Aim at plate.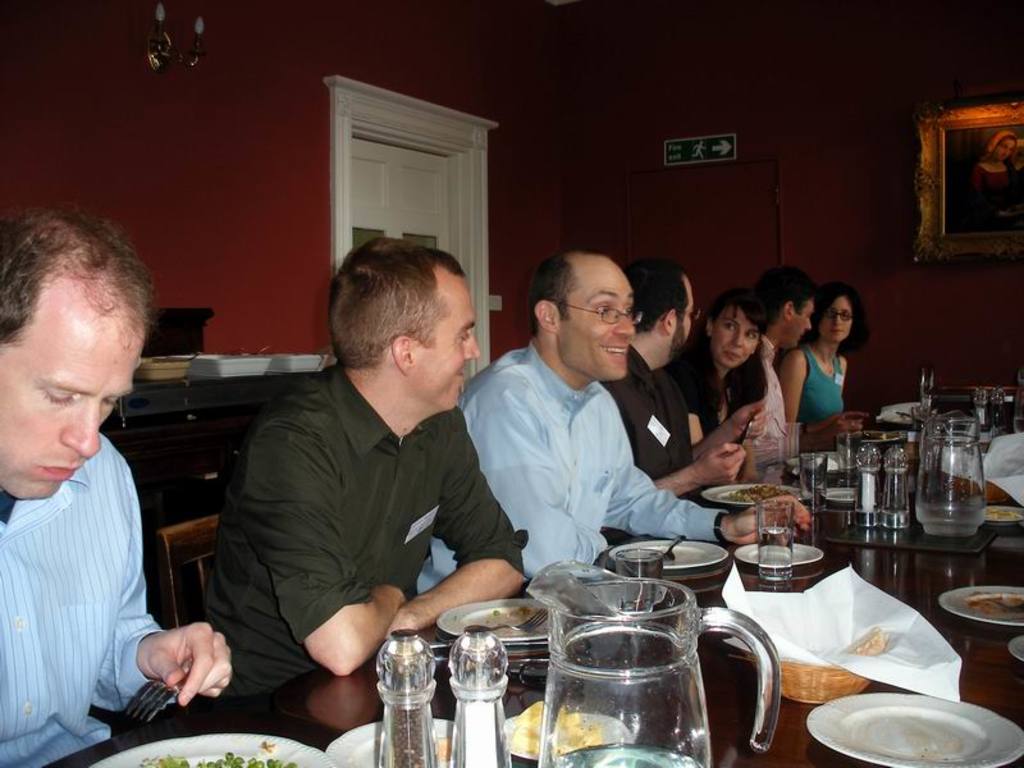
Aimed at select_region(736, 540, 826, 570).
